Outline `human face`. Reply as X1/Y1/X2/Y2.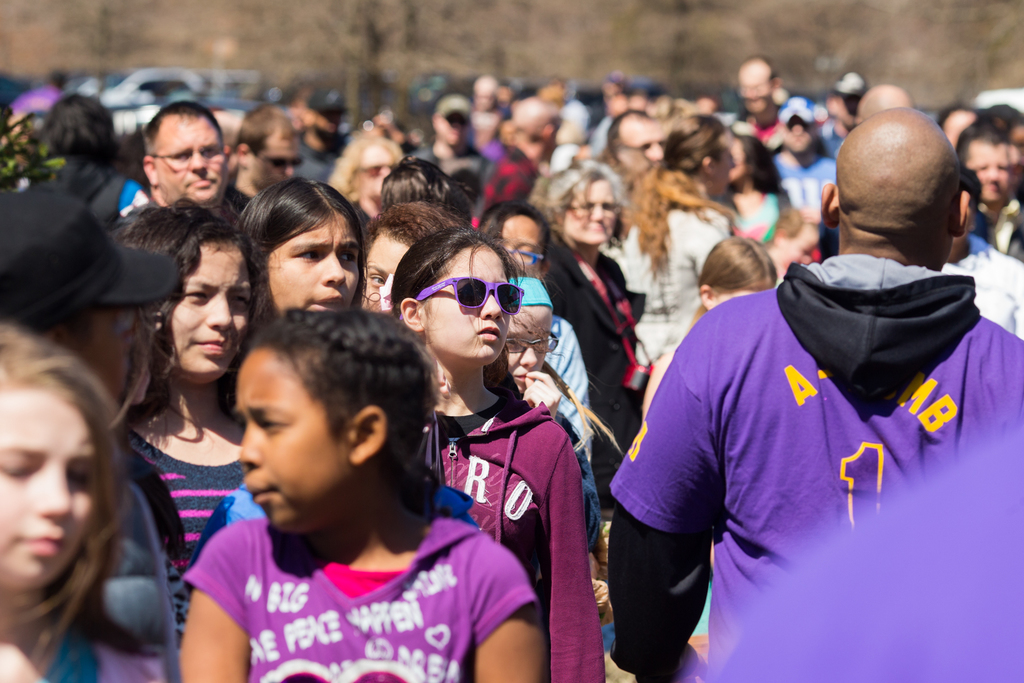
360/234/410/310.
